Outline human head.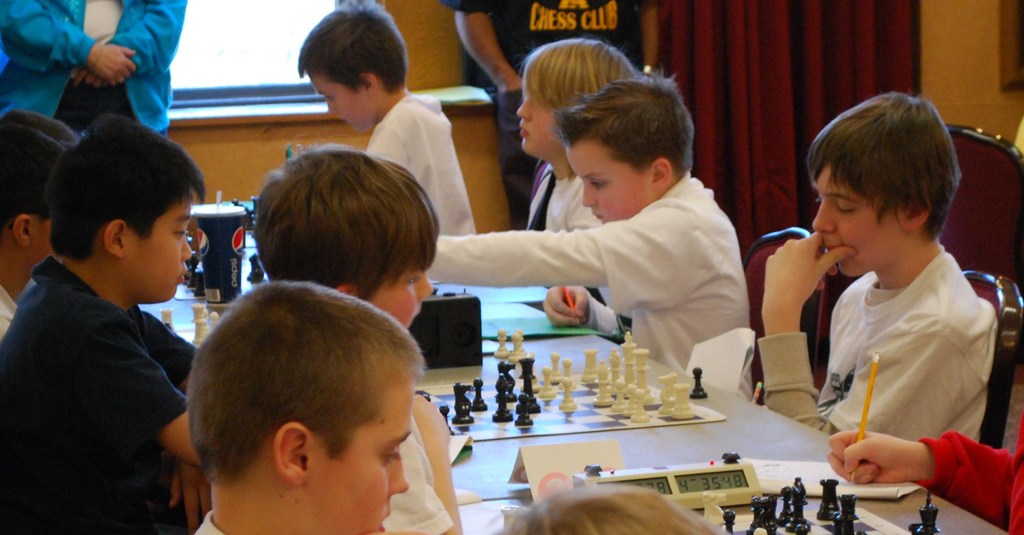
Outline: select_region(563, 74, 692, 224).
